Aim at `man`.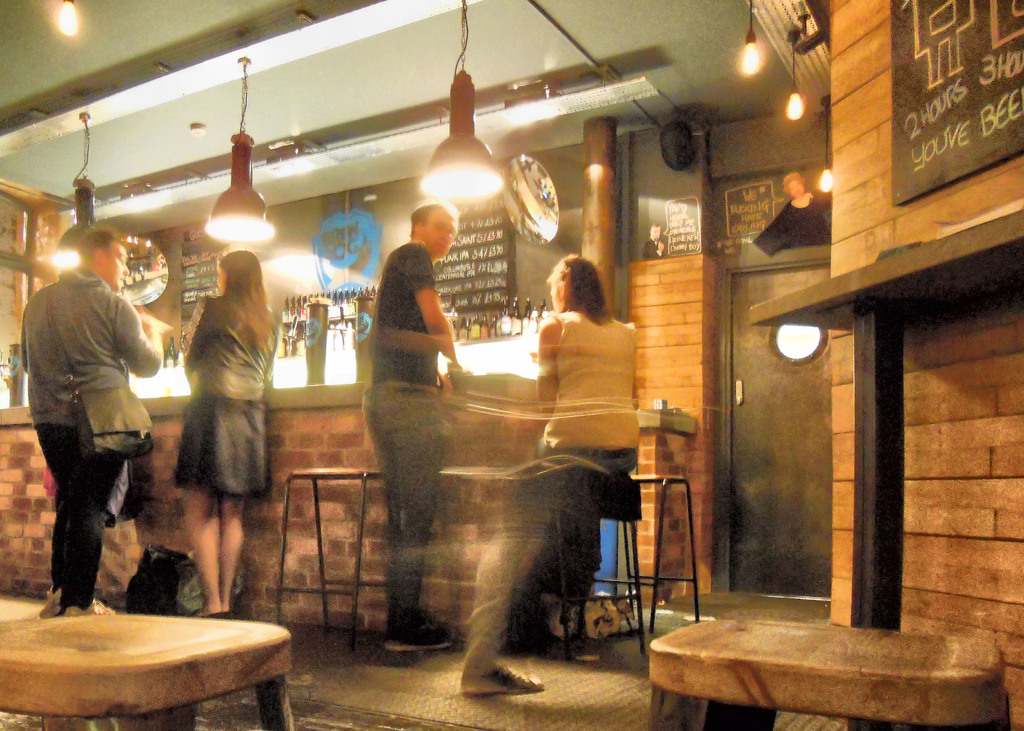
Aimed at (left=18, top=213, right=163, bottom=642).
